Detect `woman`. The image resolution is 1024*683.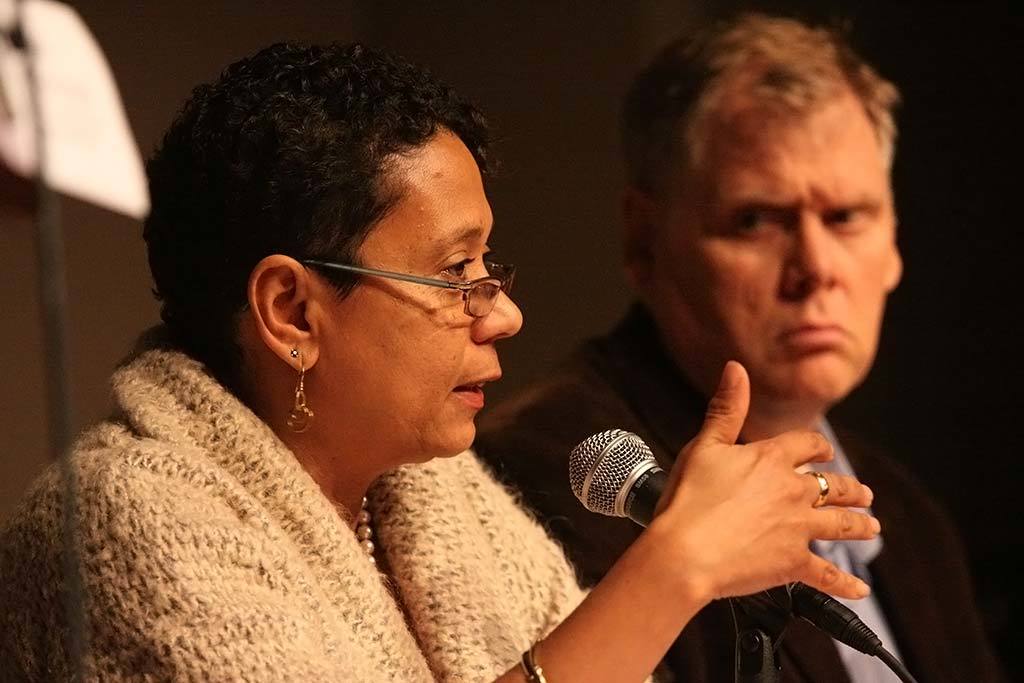
BBox(0, 36, 879, 682).
